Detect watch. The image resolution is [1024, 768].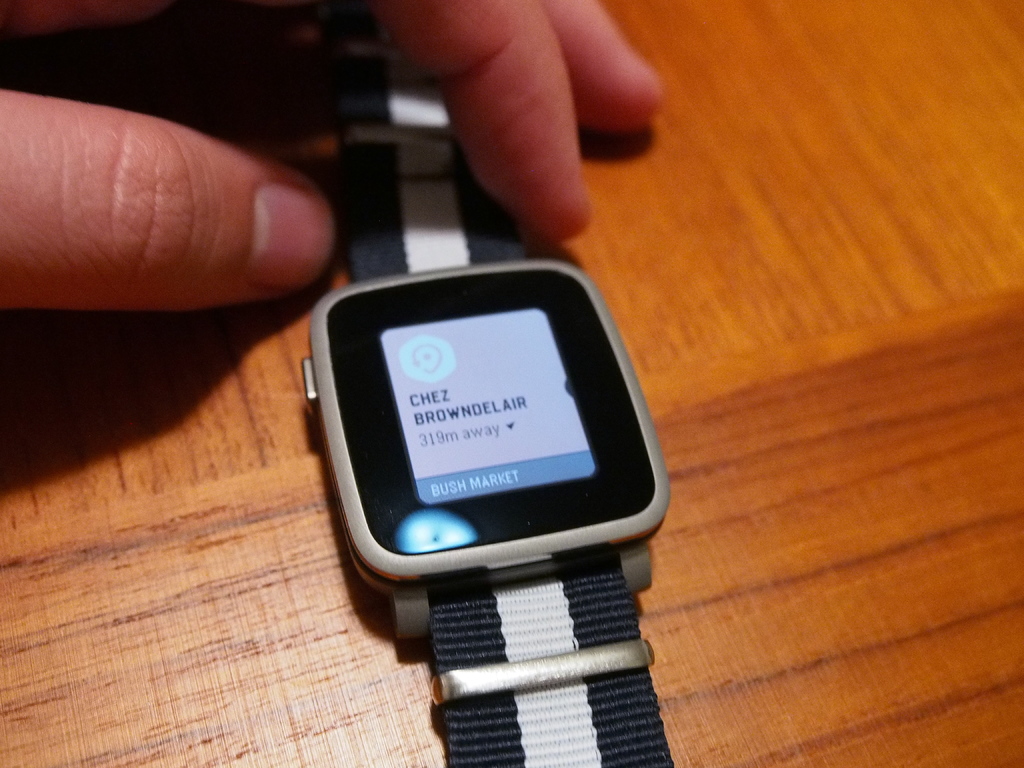
detection(305, 33, 669, 767).
